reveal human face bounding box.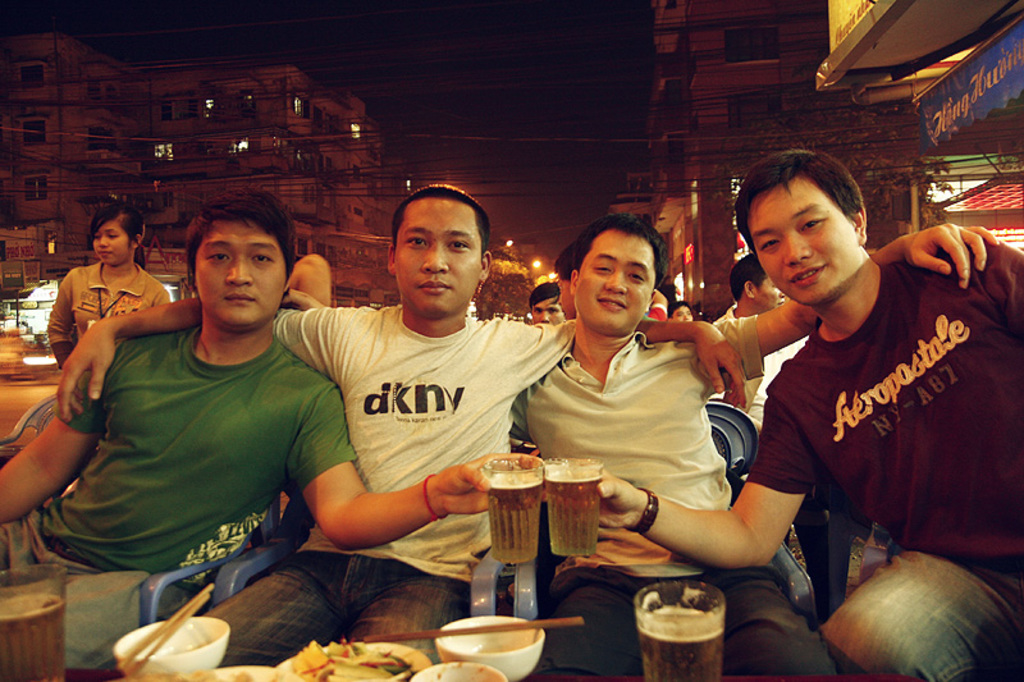
Revealed: <bbox>532, 296, 566, 321</bbox>.
